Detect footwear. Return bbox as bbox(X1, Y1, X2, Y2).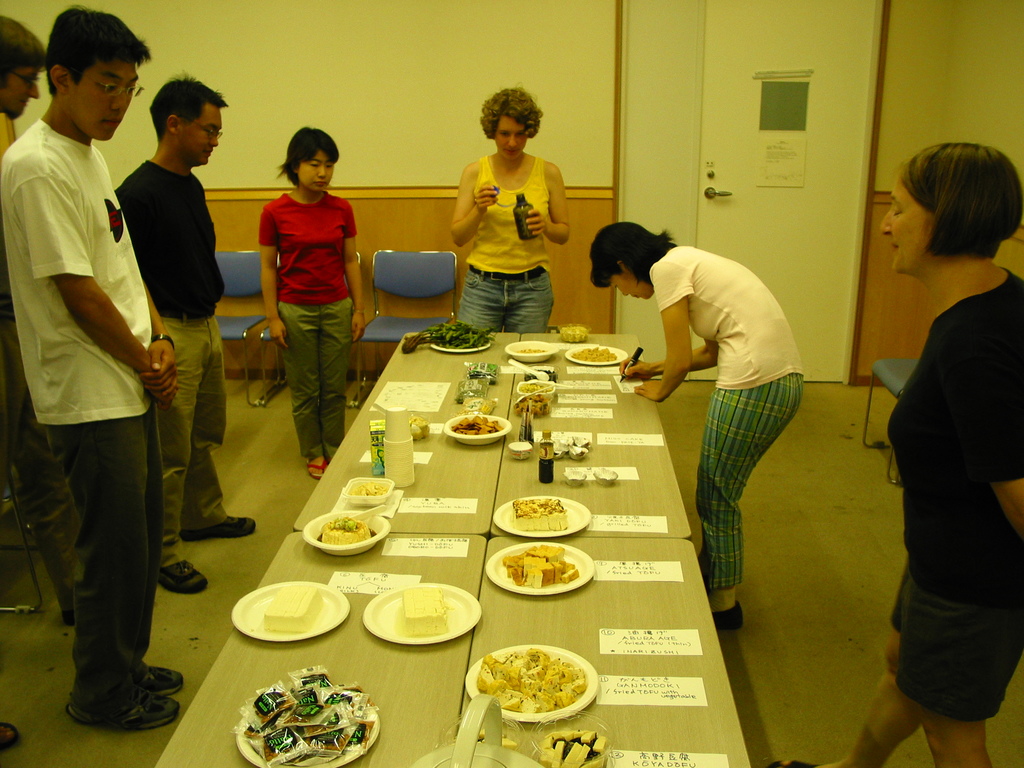
bbox(180, 511, 256, 543).
